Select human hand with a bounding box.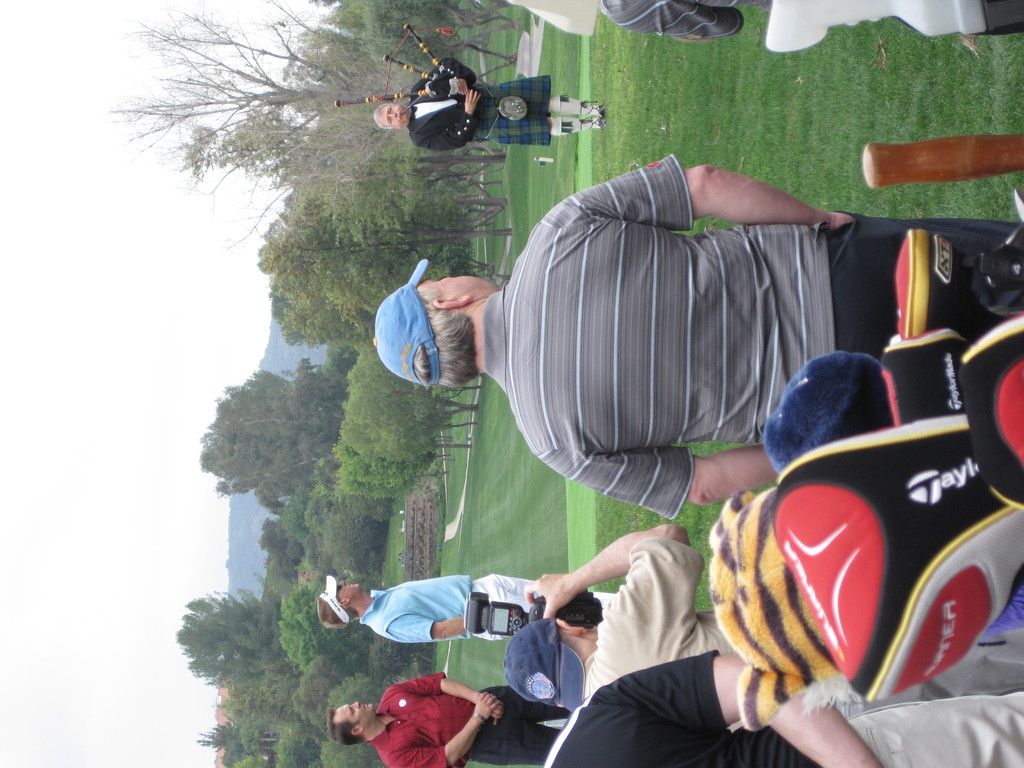
<box>826,212,855,232</box>.
